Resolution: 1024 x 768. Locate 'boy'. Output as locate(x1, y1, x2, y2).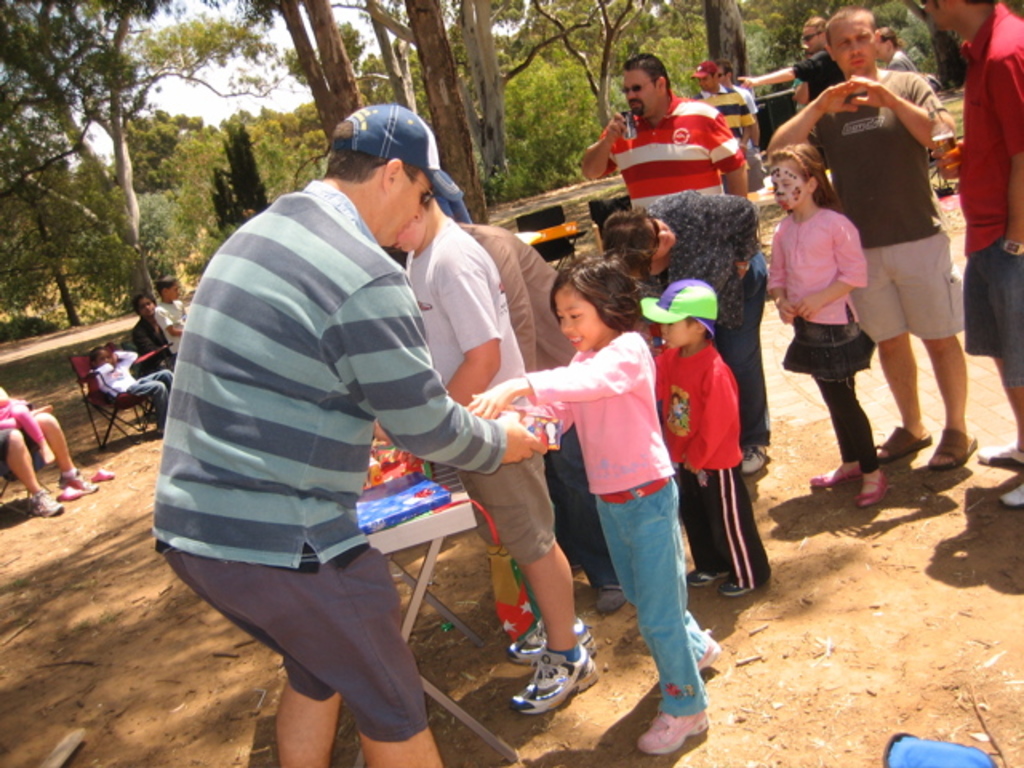
locate(632, 275, 768, 600).
